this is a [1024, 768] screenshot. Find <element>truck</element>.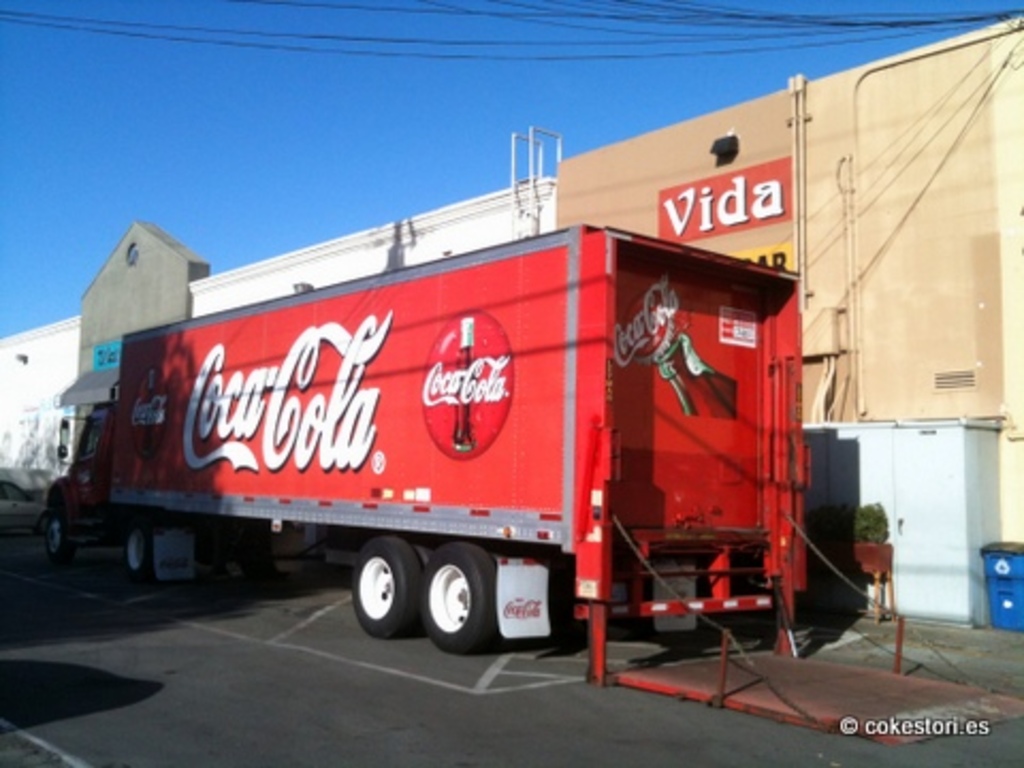
Bounding box: Rect(43, 126, 911, 666).
